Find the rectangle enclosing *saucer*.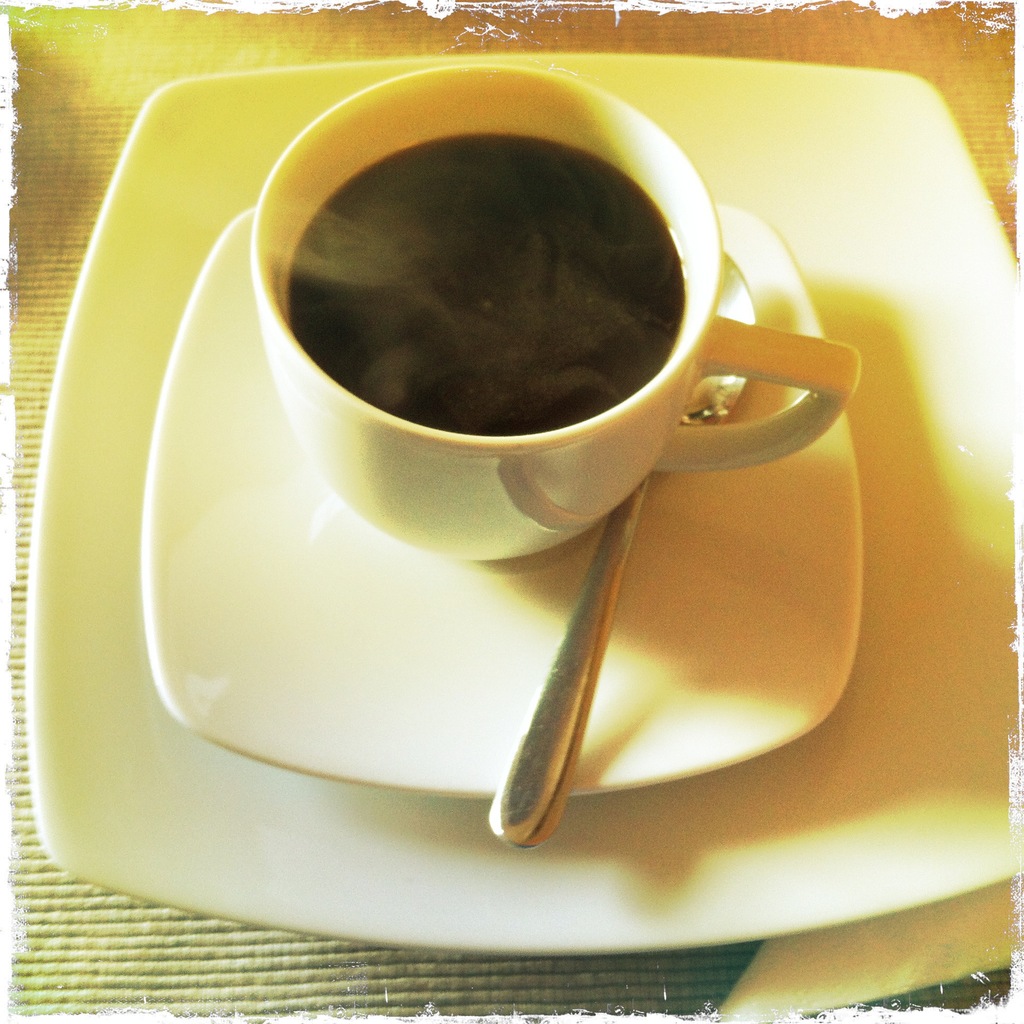
<bbox>143, 207, 869, 803</bbox>.
